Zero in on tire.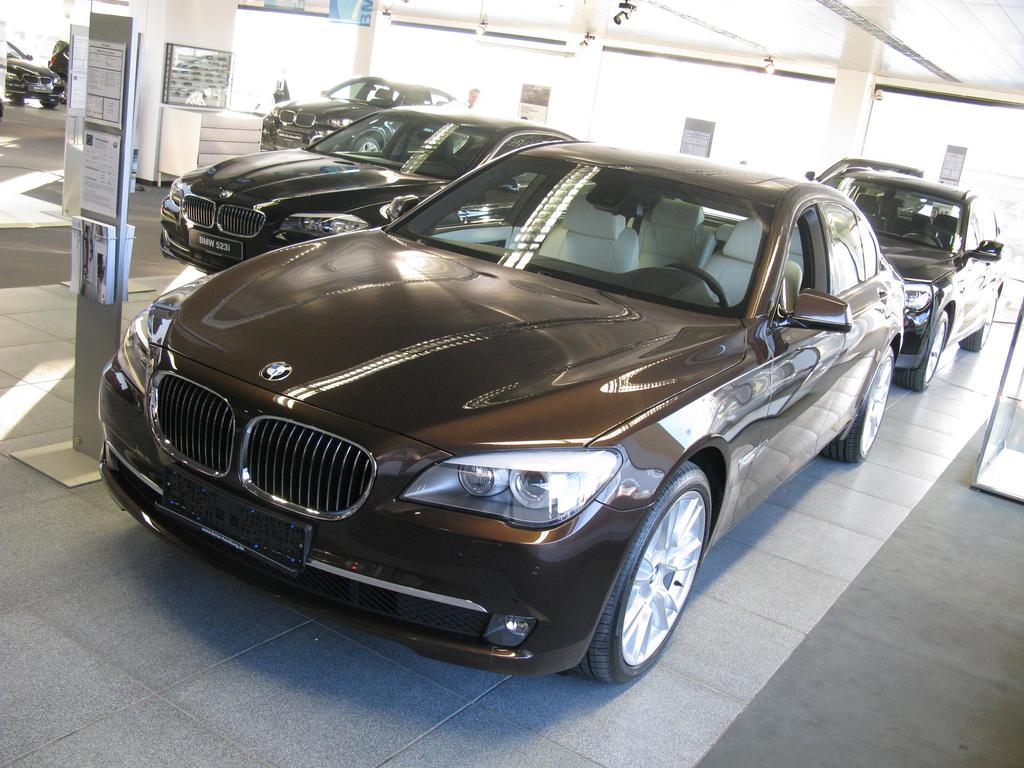
Zeroed in: 37, 101, 62, 109.
